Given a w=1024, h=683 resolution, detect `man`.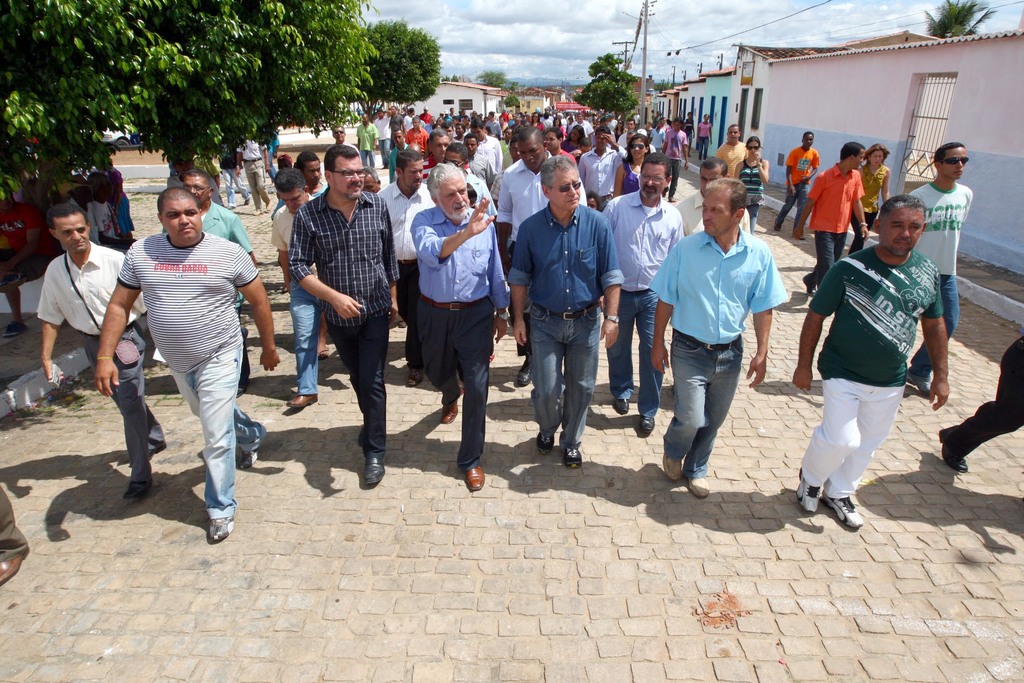
detection(508, 150, 624, 485).
